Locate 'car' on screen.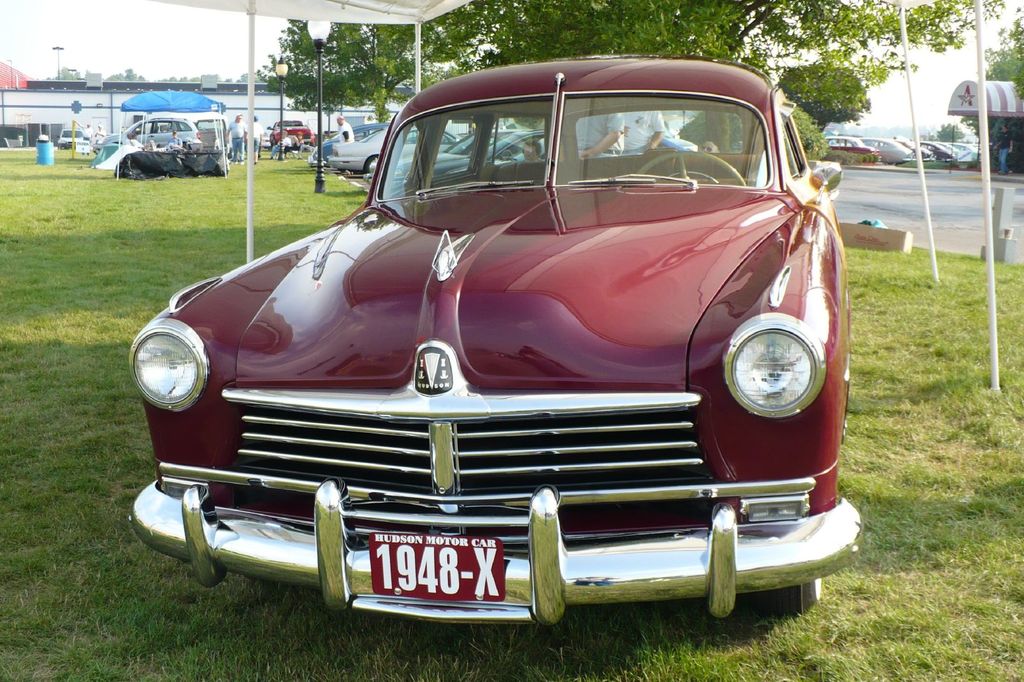
On screen at [823, 134, 870, 150].
